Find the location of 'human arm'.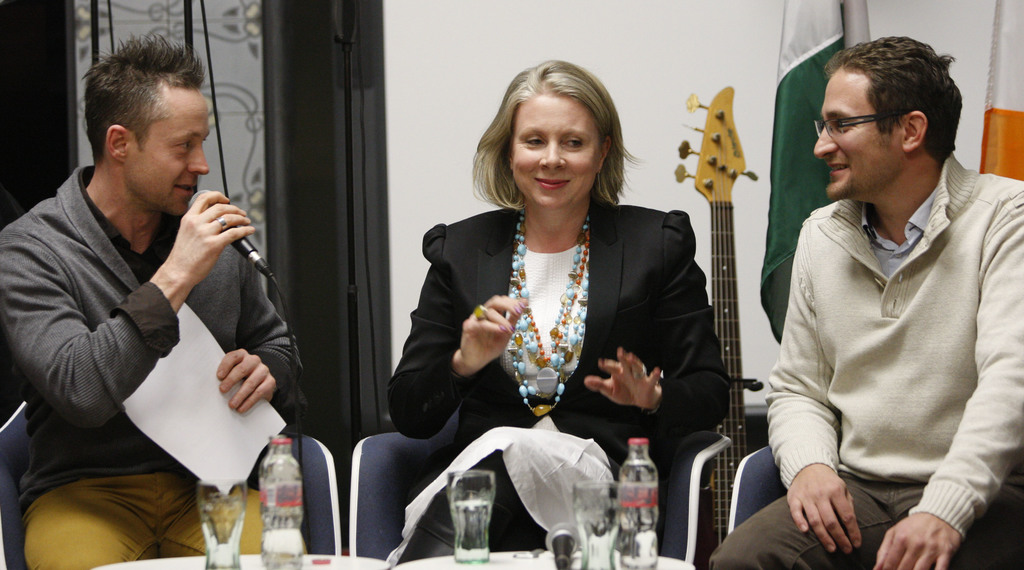
Location: [870,188,1023,569].
